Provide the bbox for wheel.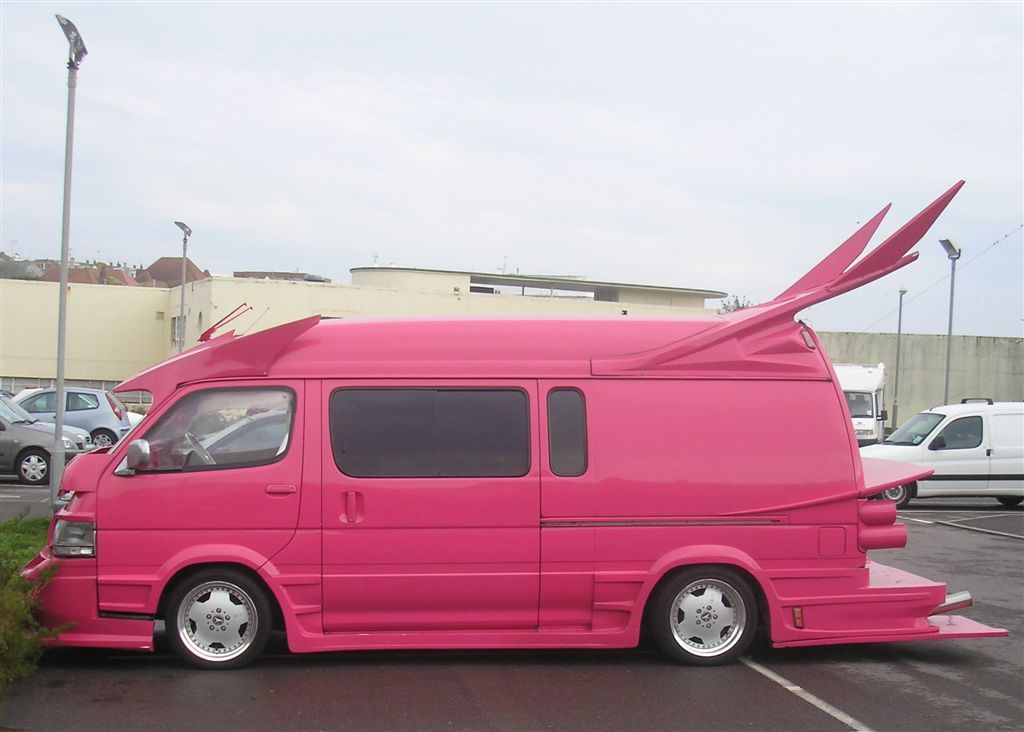
(646,567,763,661).
